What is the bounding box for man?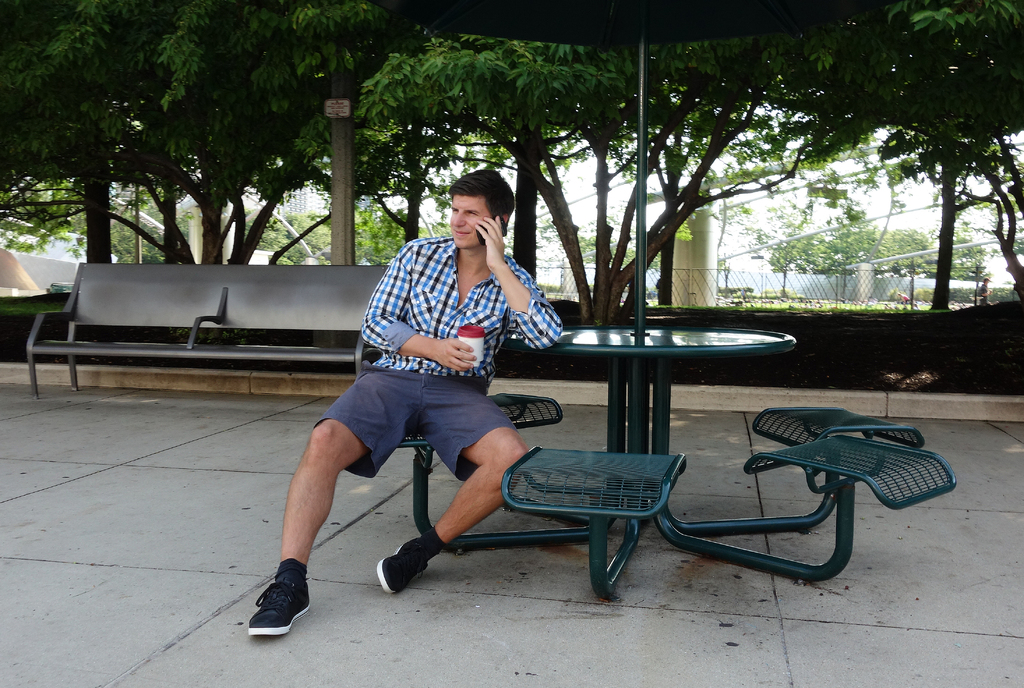
Rect(895, 293, 920, 308).
